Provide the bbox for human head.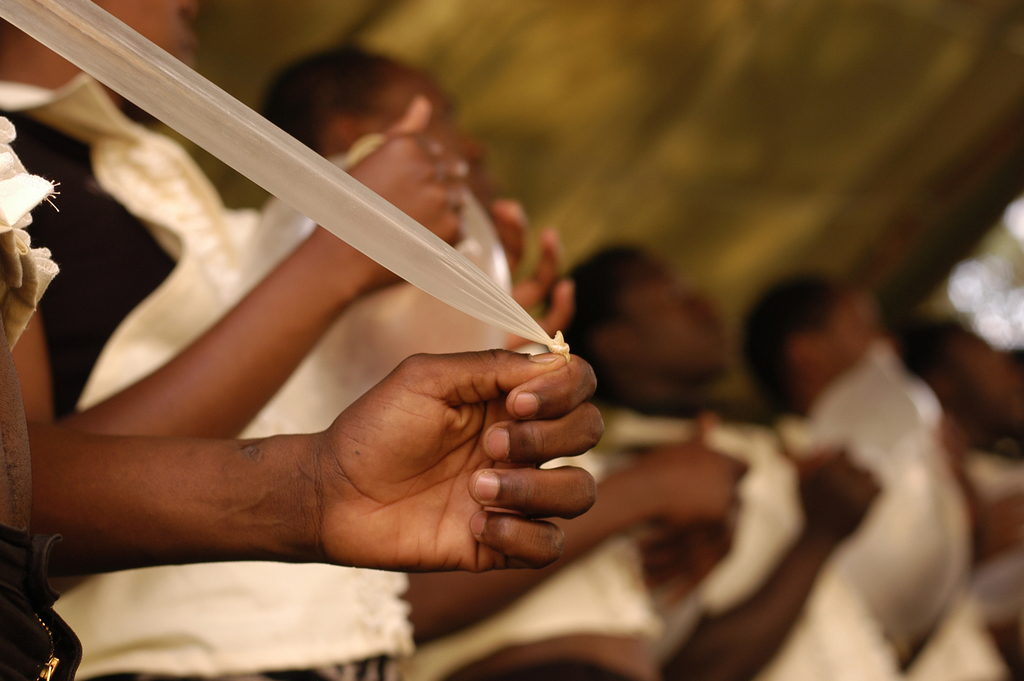
x1=260, y1=44, x2=484, y2=204.
